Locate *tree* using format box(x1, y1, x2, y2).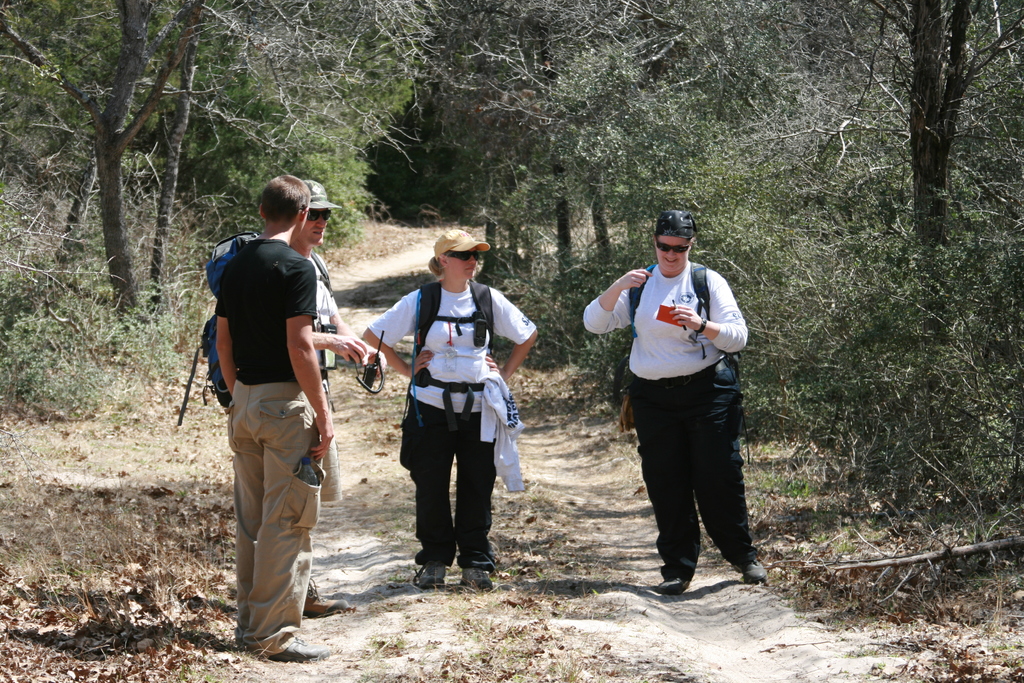
box(506, 0, 1023, 420).
